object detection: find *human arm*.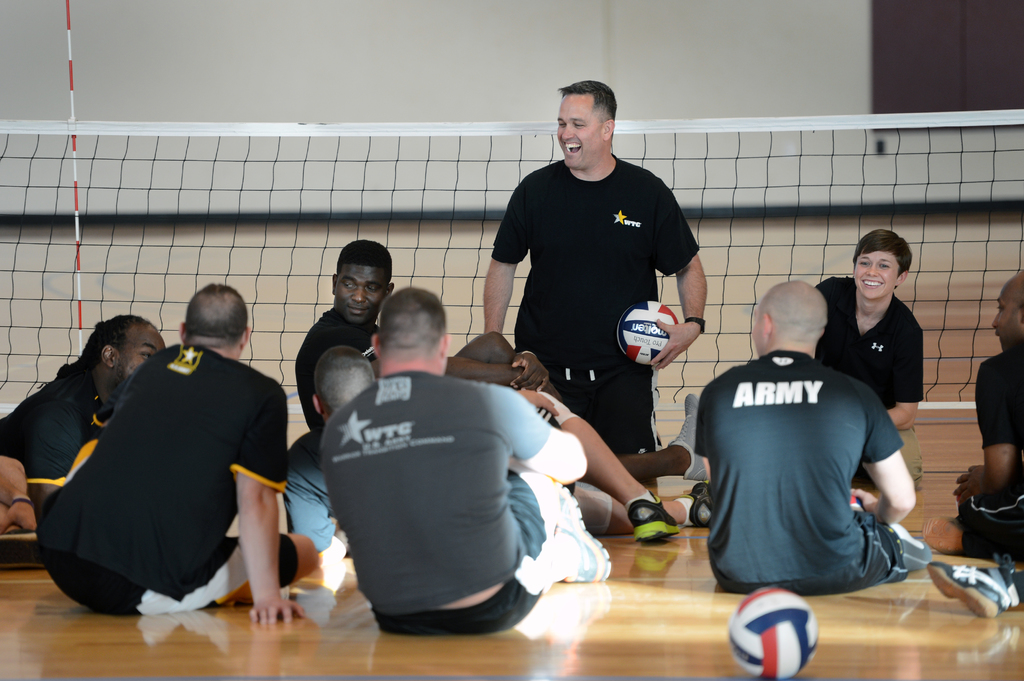
x1=479 y1=184 x2=538 y2=336.
